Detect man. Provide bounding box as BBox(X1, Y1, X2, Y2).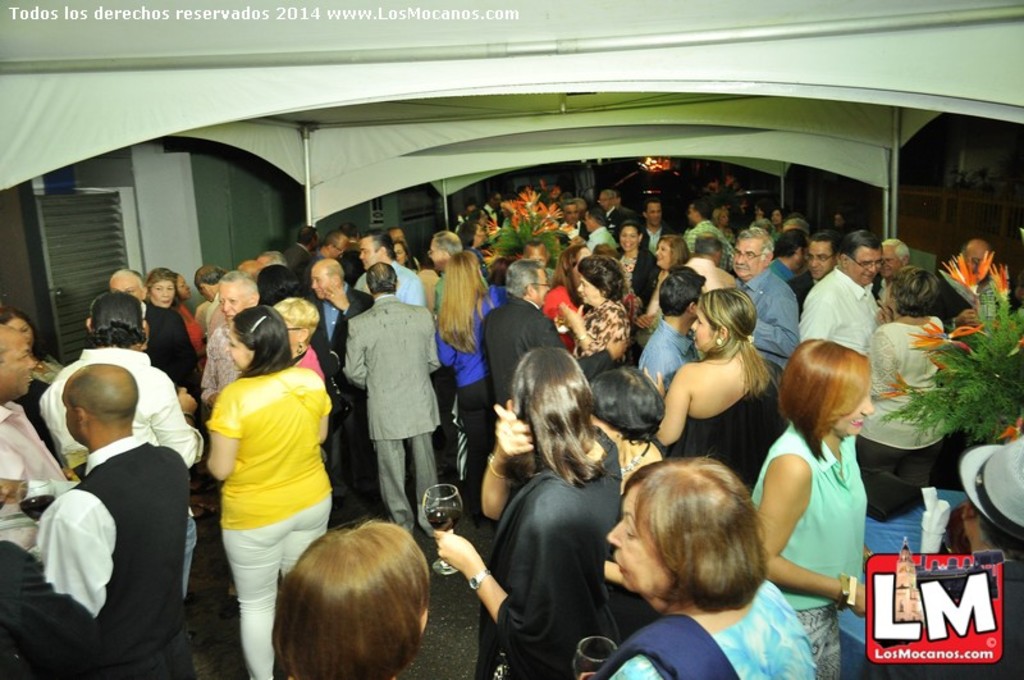
BBox(596, 191, 639, 243).
